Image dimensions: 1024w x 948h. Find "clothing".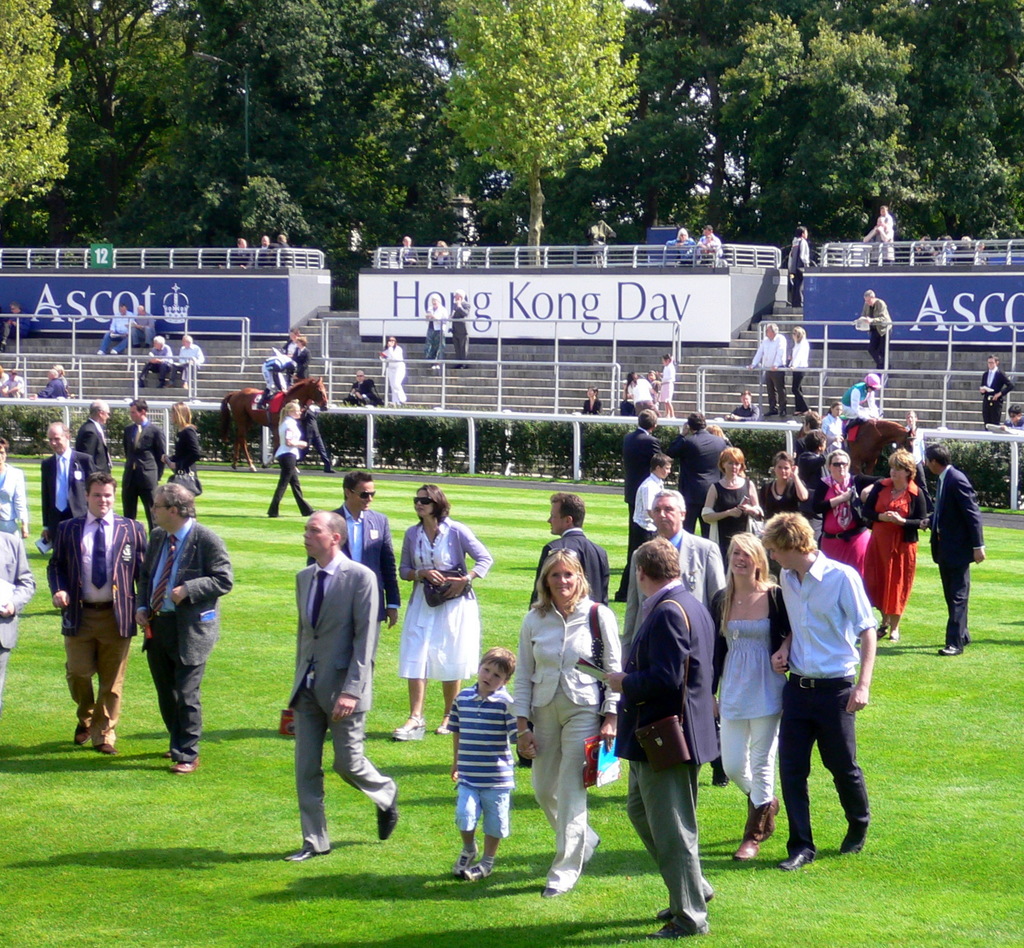
box=[420, 306, 451, 362].
